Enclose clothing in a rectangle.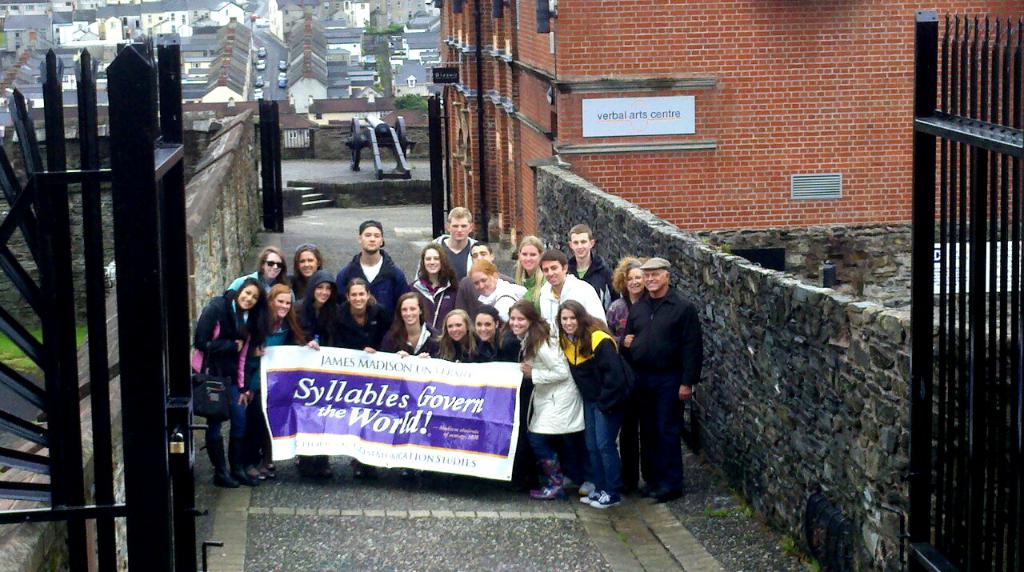
crop(181, 290, 260, 469).
